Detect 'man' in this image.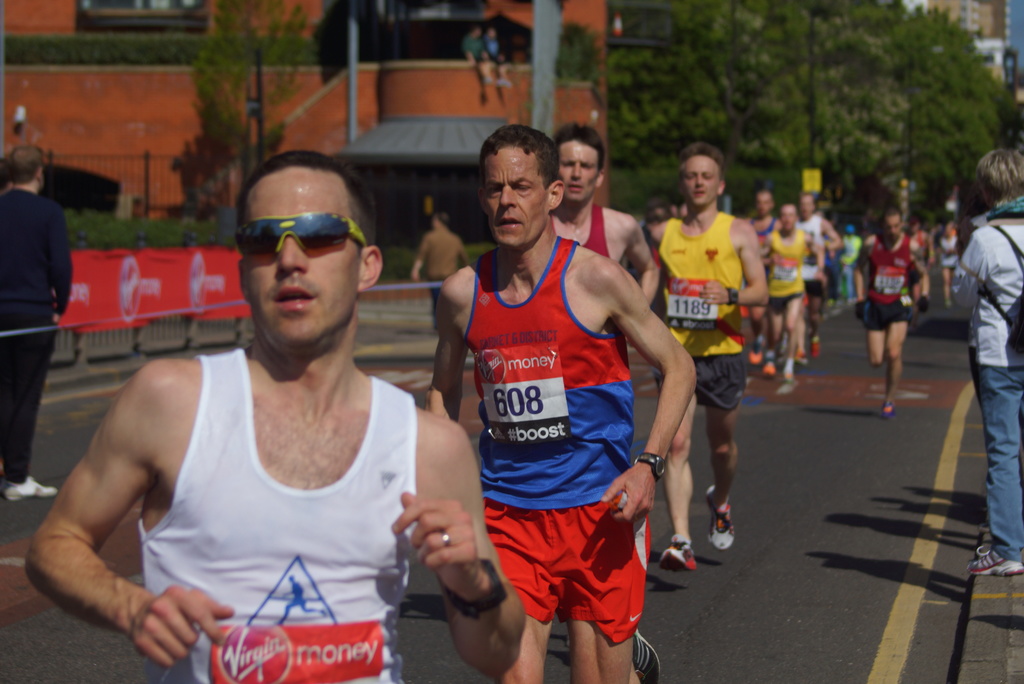
Detection: x1=16, y1=155, x2=530, y2=682.
